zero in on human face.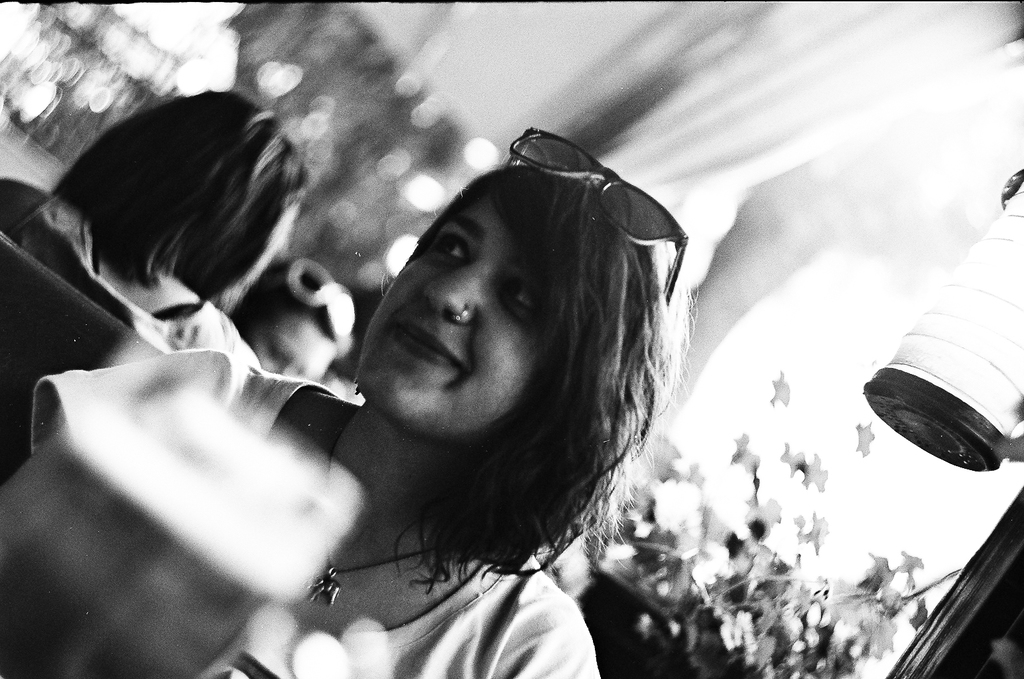
Zeroed in: box=[359, 203, 537, 436].
